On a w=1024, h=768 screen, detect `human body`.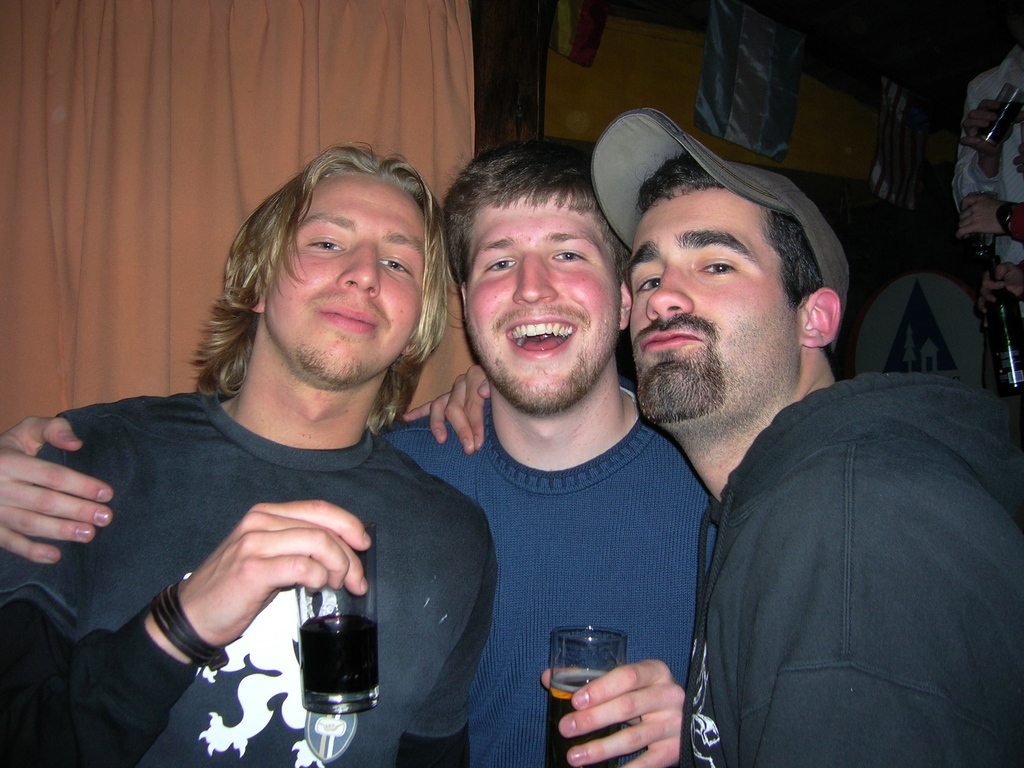
(671,367,1023,767).
